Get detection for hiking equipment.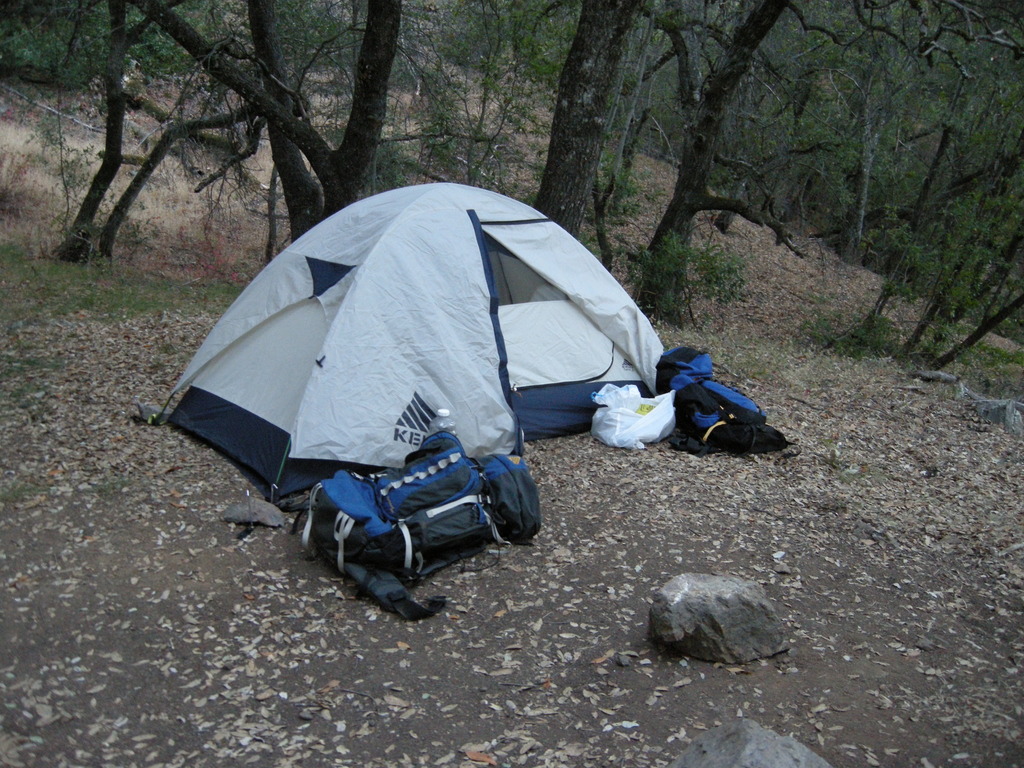
Detection: [left=138, top=182, right=673, bottom=508].
